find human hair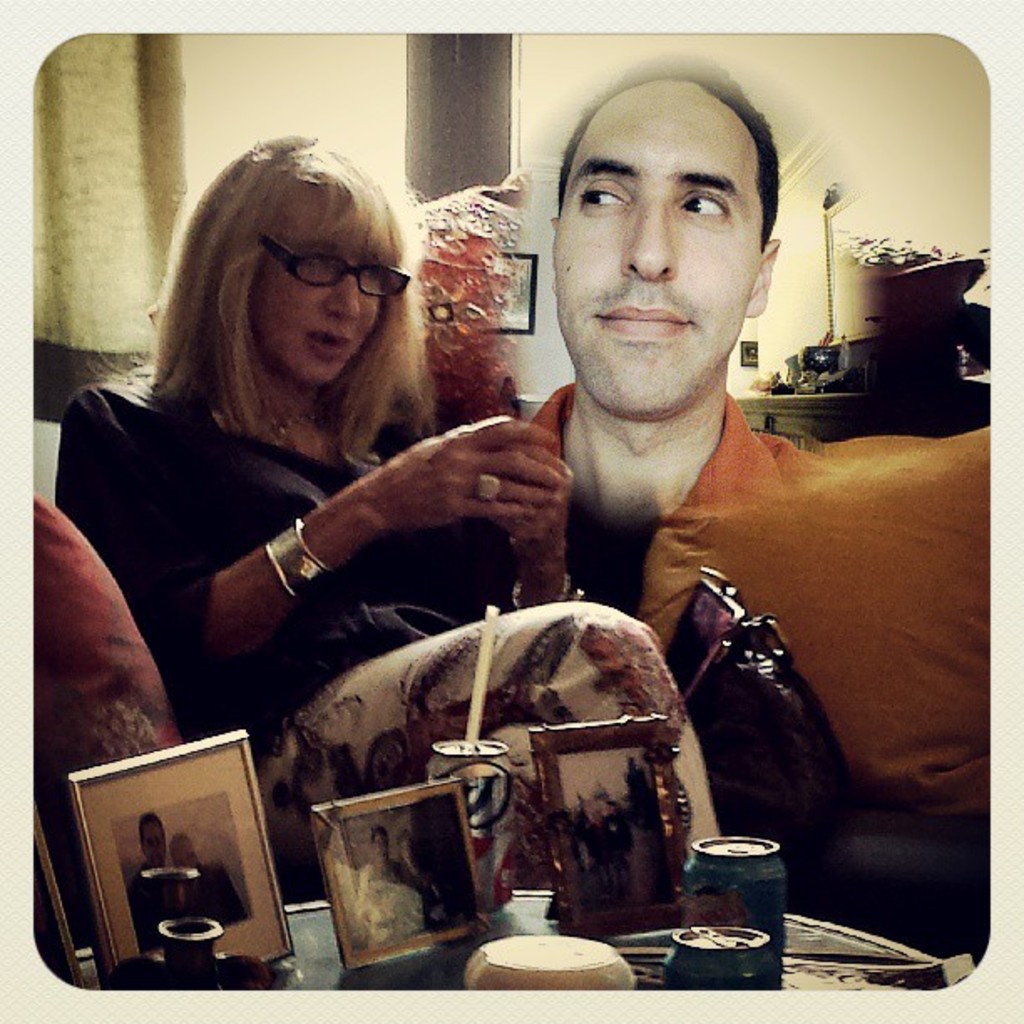
x1=371, y1=822, x2=388, y2=838
